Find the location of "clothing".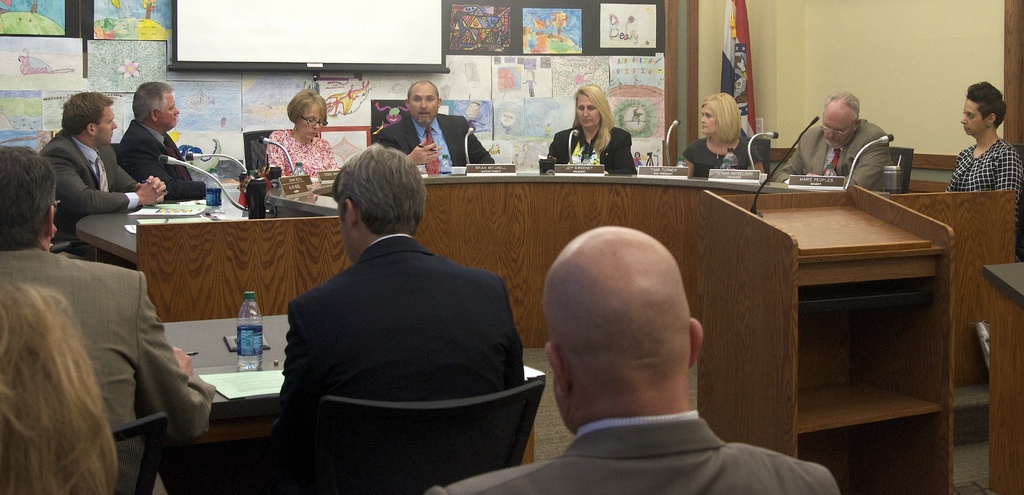
Location: BBox(264, 128, 341, 181).
